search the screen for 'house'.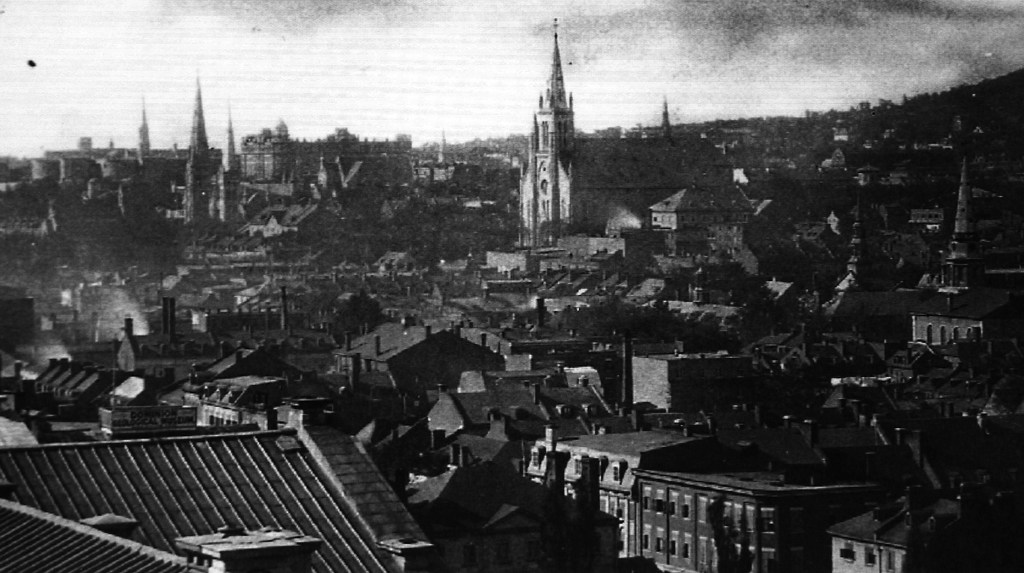
Found at {"x1": 111, "y1": 318, "x2": 215, "y2": 410}.
